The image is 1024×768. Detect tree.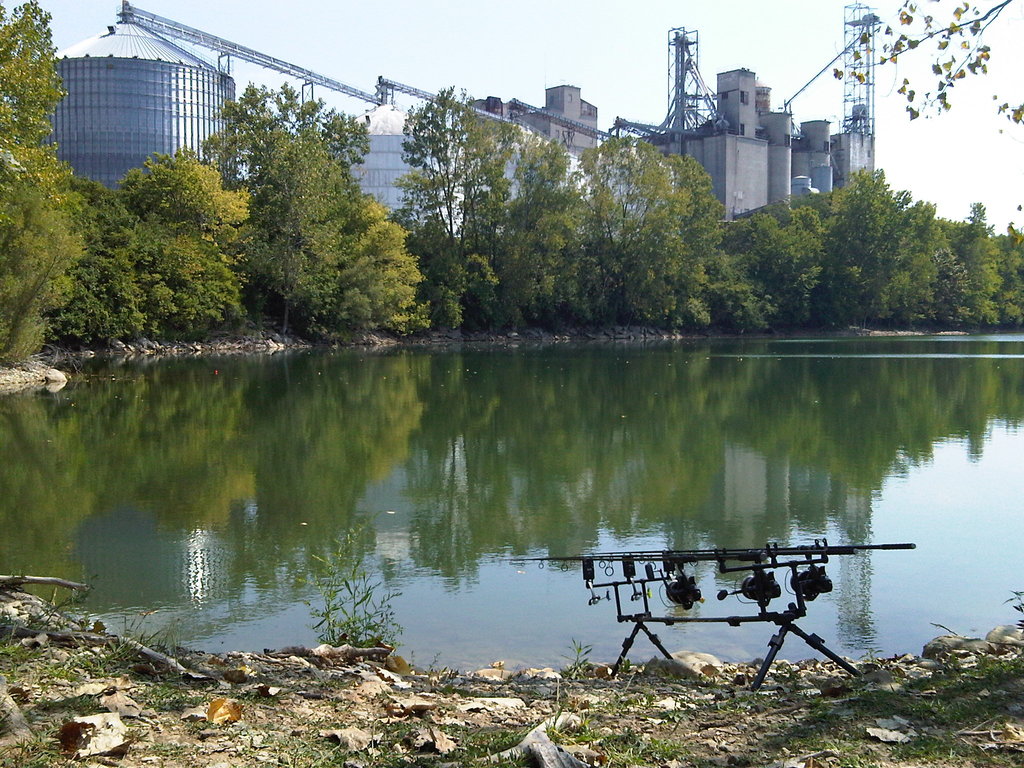
Detection: 344:203:428:351.
